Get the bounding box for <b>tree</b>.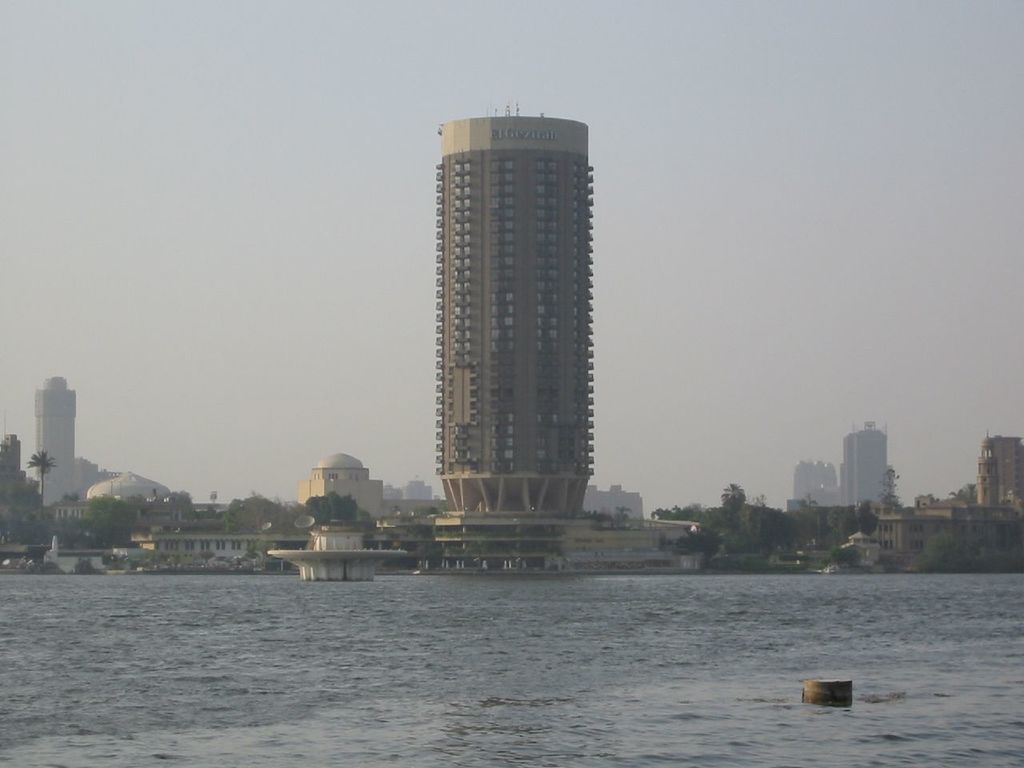
{"left": 719, "top": 478, "right": 750, "bottom": 519}.
